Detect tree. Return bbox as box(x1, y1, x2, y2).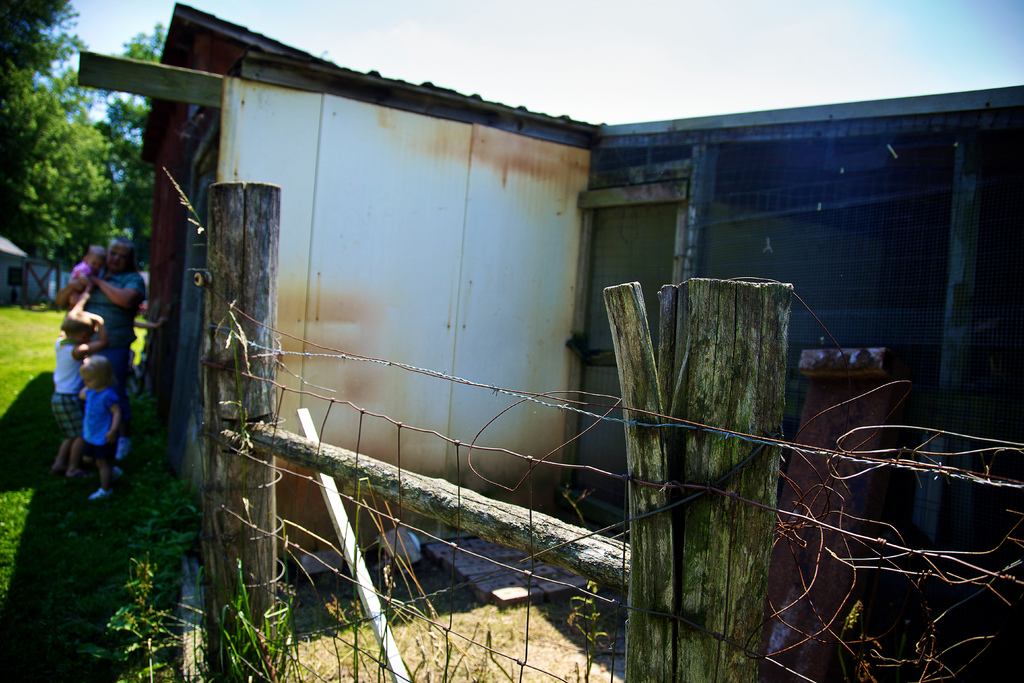
box(0, 56, 133, 261).
